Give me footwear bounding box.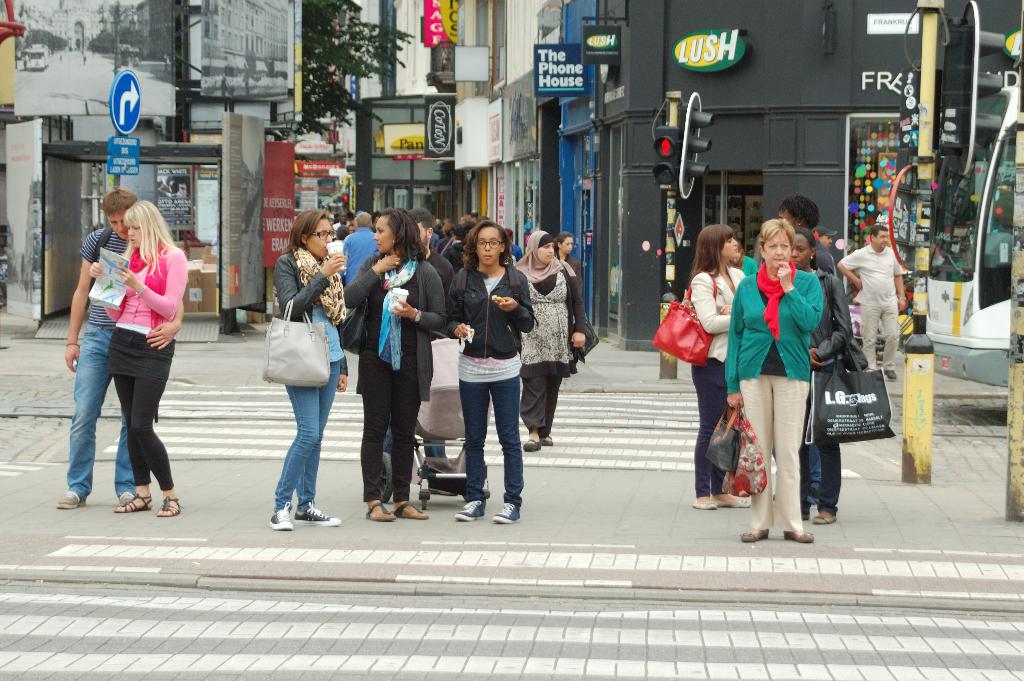
box=[692, 495, 722, 512].
